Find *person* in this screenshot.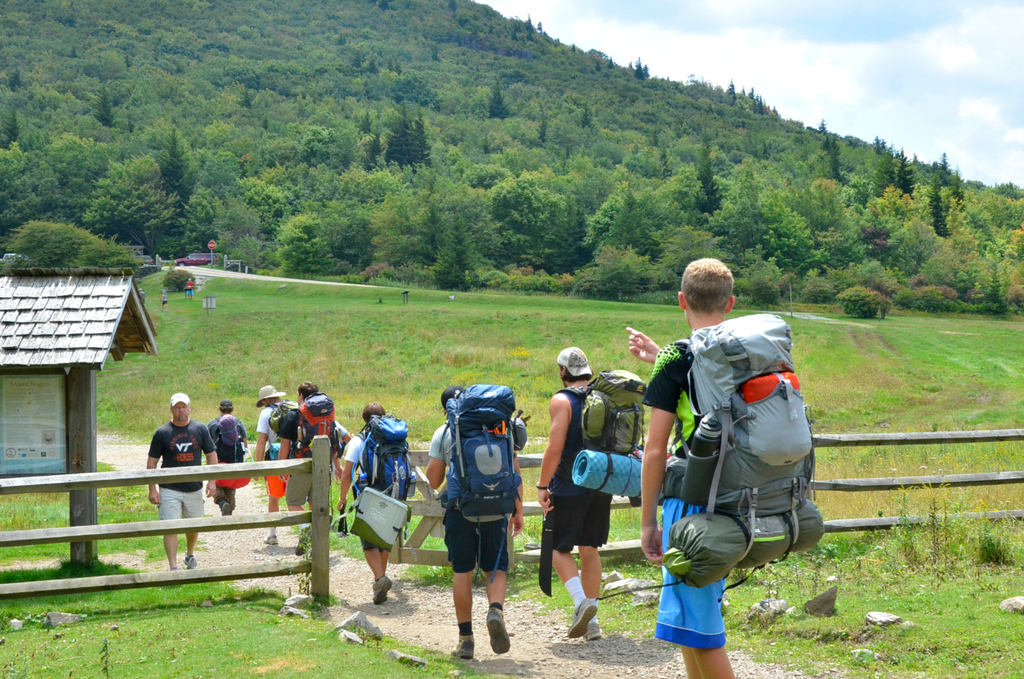
The bounding box for *person* is 146, 396, 223, 582.
